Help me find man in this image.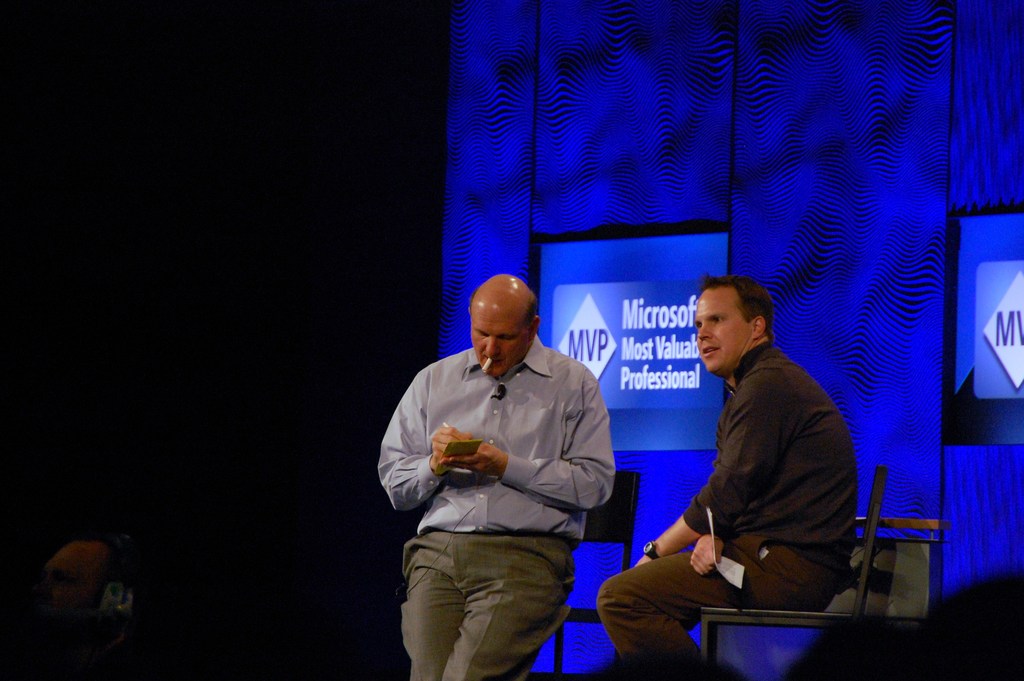
Found it: <region>374, 265, 612, 672</region>.
